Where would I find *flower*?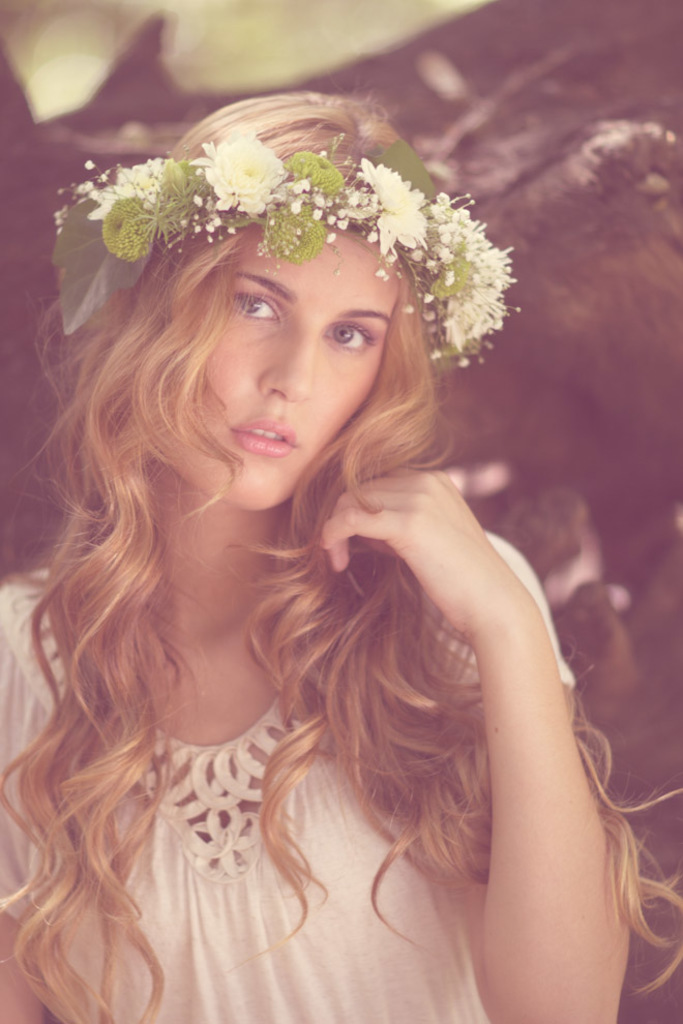
At 90/156/159/206.
